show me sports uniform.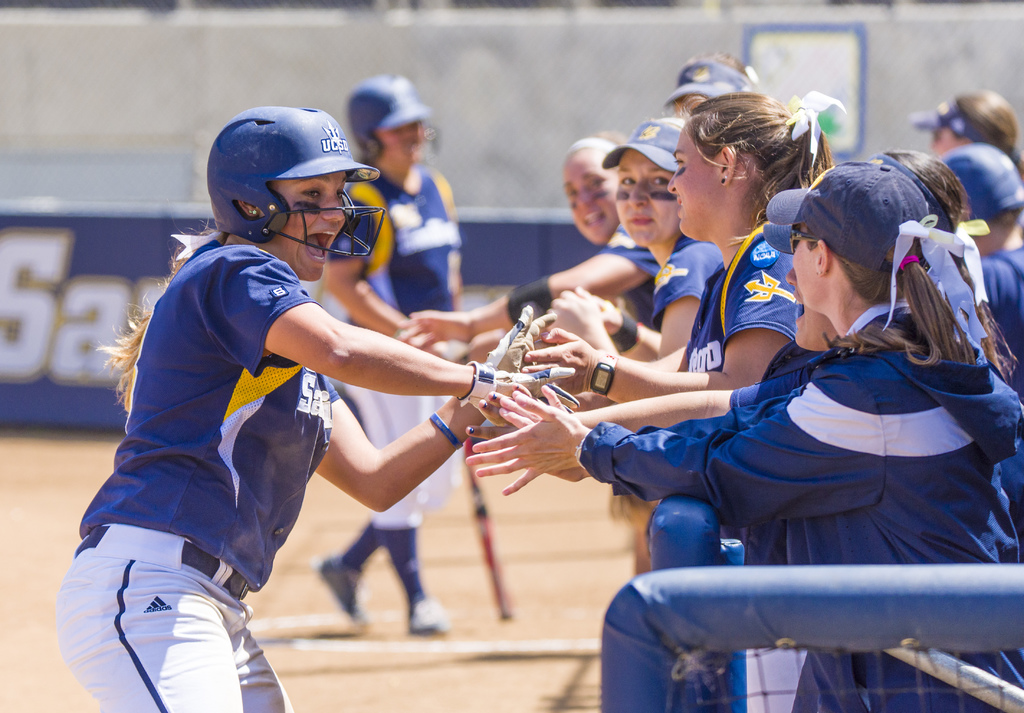
sports uniform is here: box(604, 211, 665, 332).
